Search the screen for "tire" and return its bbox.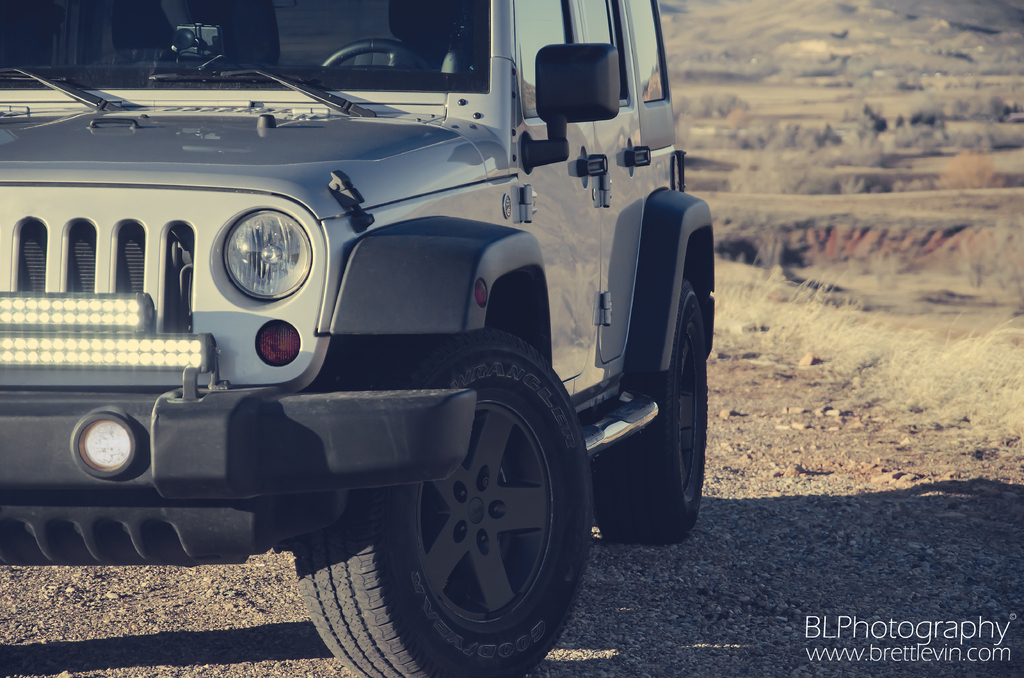
Found: detection(598, 286, 714, 540).
